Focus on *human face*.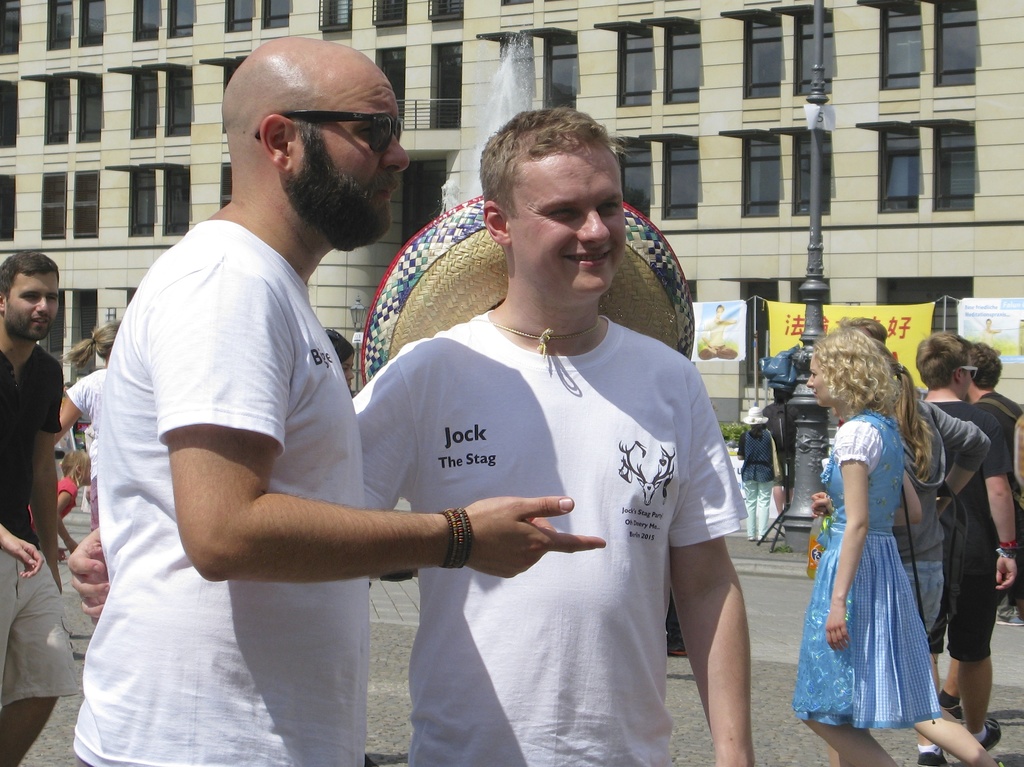
Focused at bbox=[340, 356, 353, 384].
